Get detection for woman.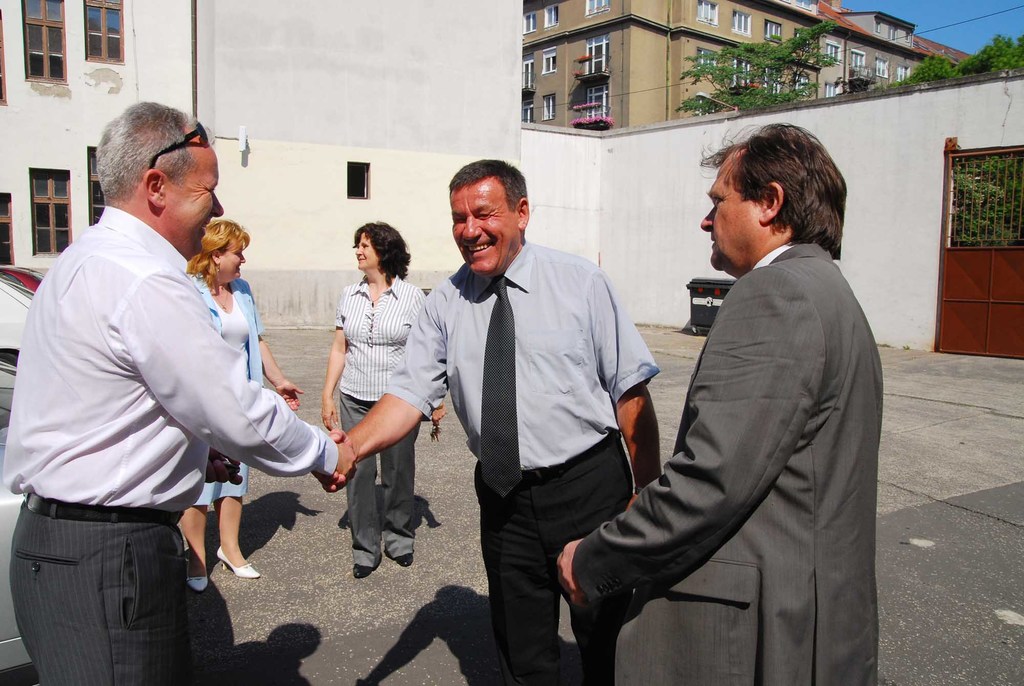
Detection: (193, 207, 317, 591).
